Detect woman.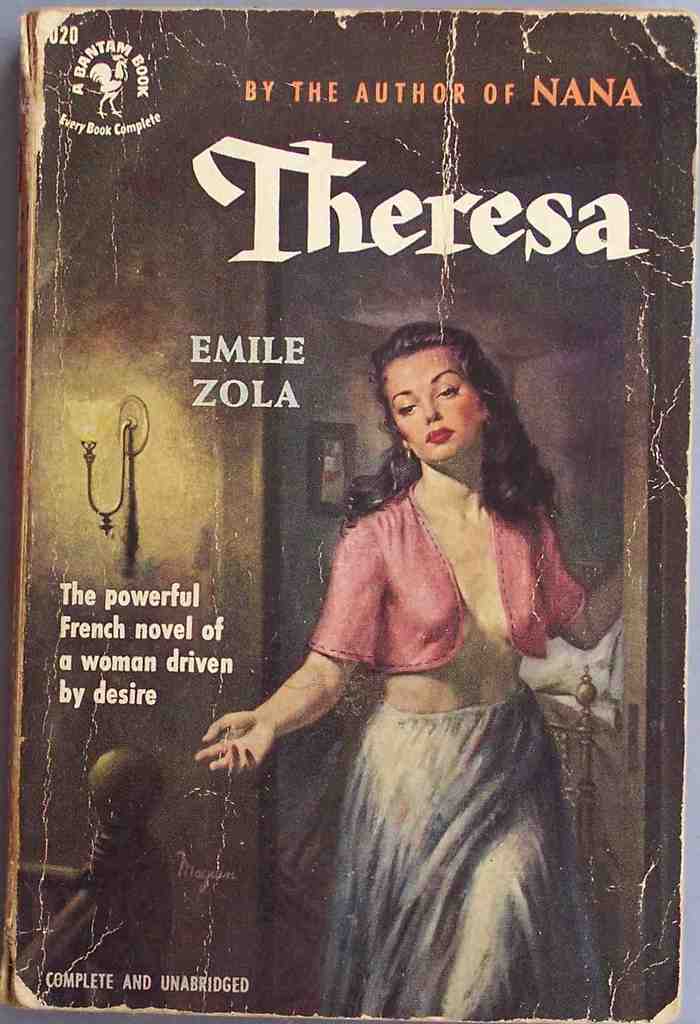
Detected at pyautogui.locateOnScreen(224, 226, 621, 1012).
